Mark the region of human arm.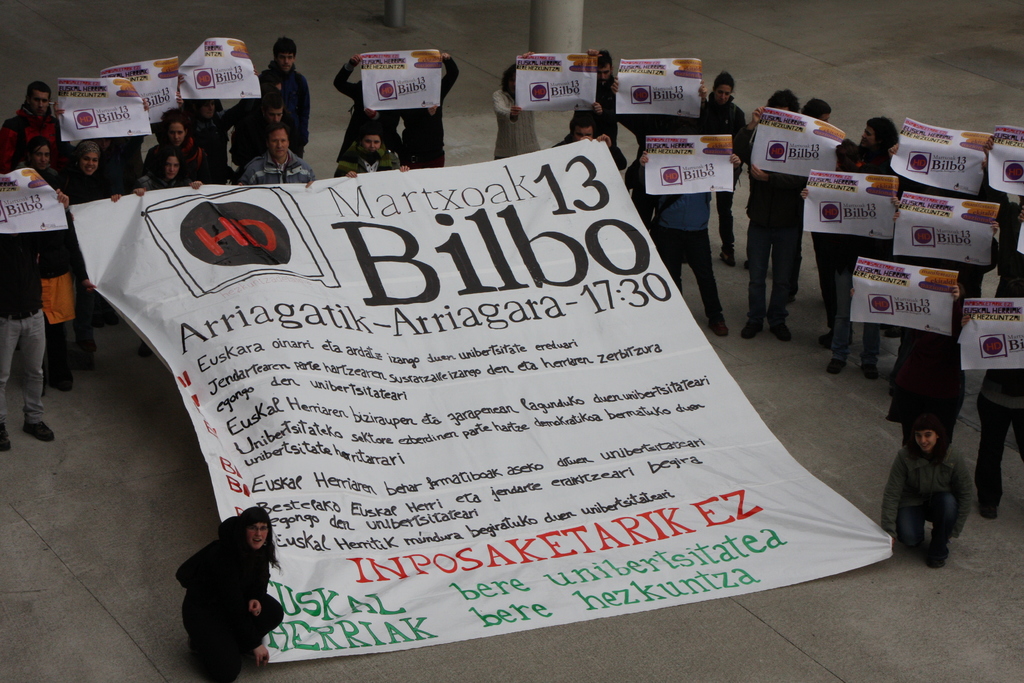
Region: bbox=(211, 562, 241, 616).
